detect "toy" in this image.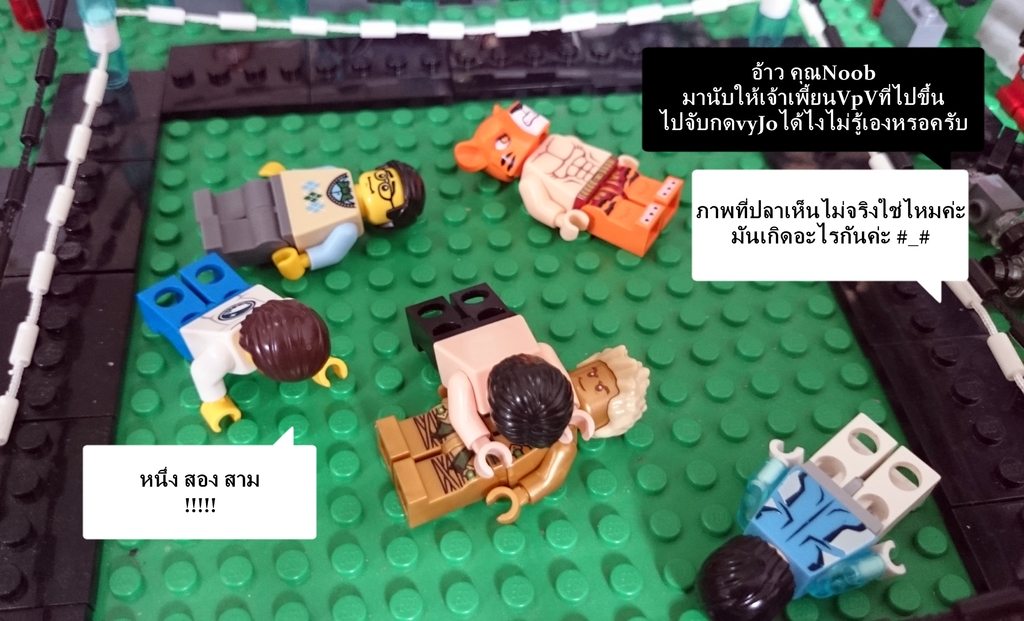
Detection: [713,400,966,620].
